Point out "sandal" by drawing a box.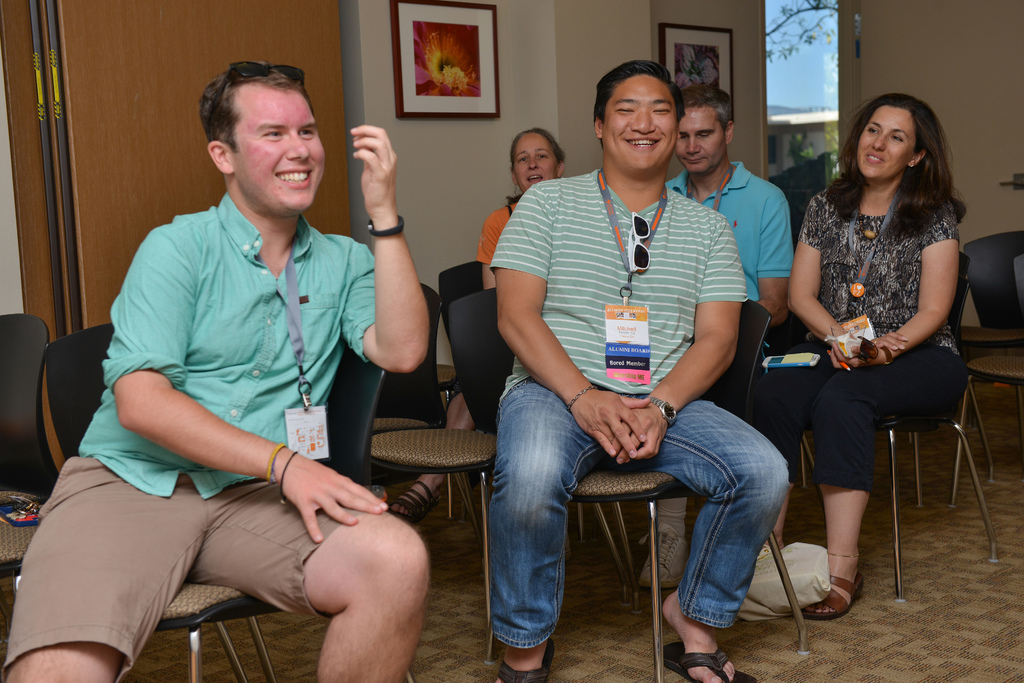
rect(390, 482, 441, 522).
